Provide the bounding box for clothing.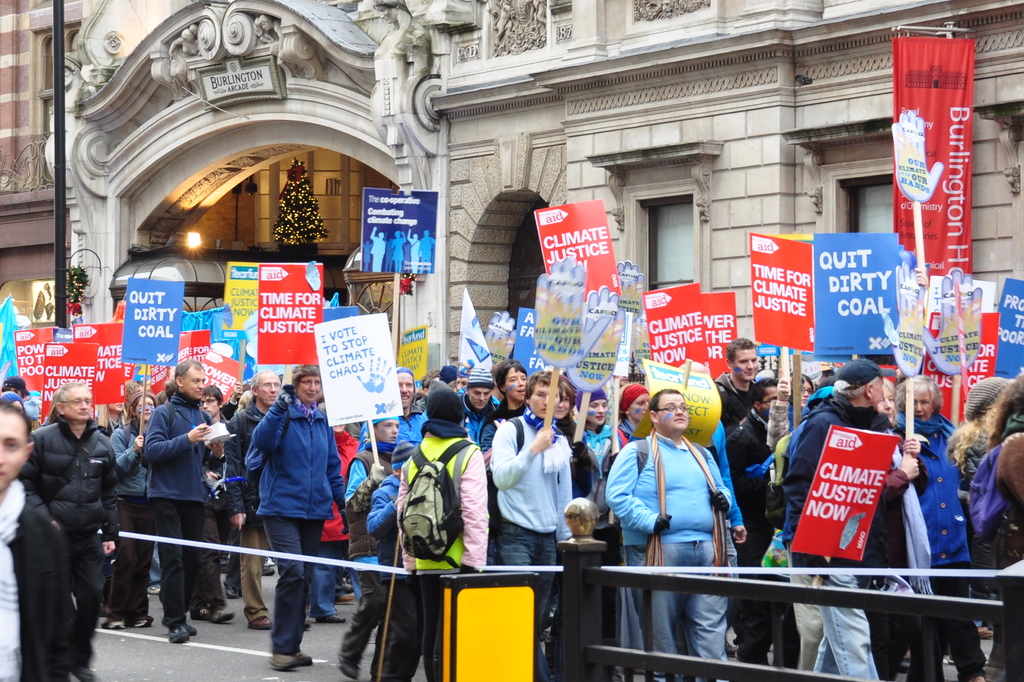
(145,392,225,628).
